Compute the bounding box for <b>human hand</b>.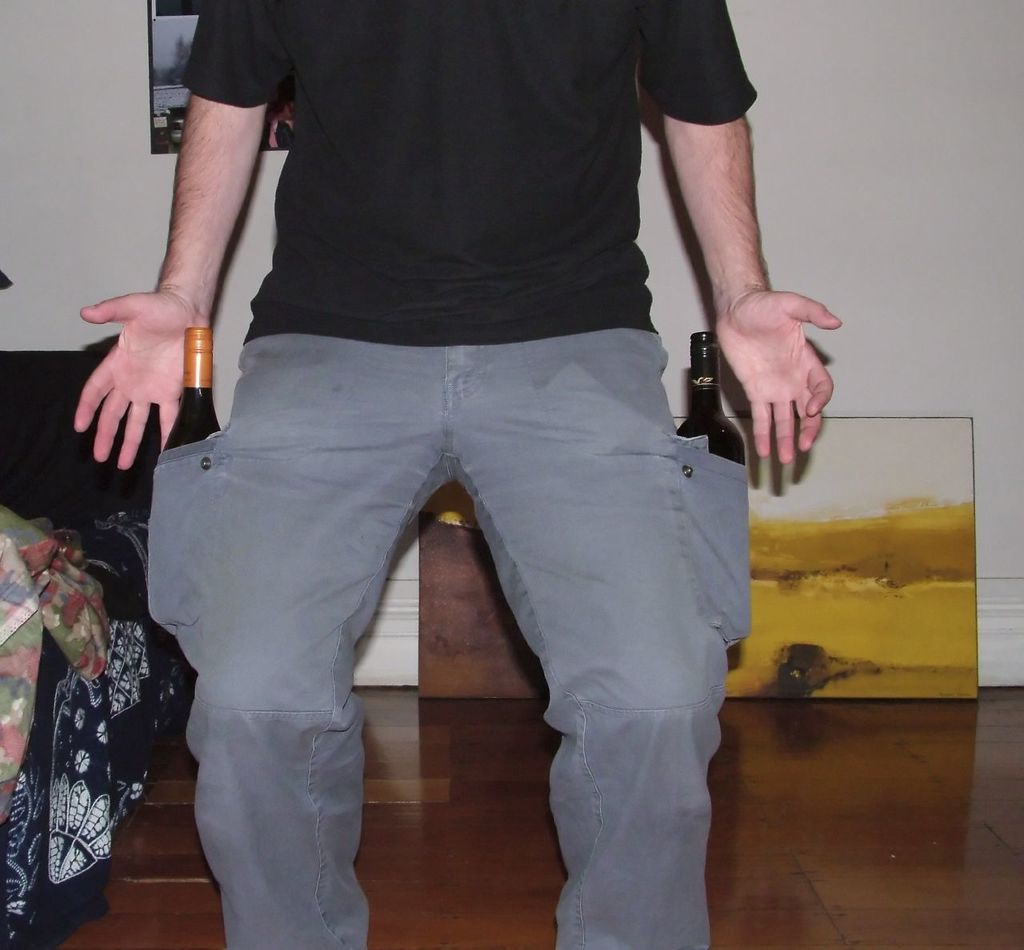
715,285,846,467.
